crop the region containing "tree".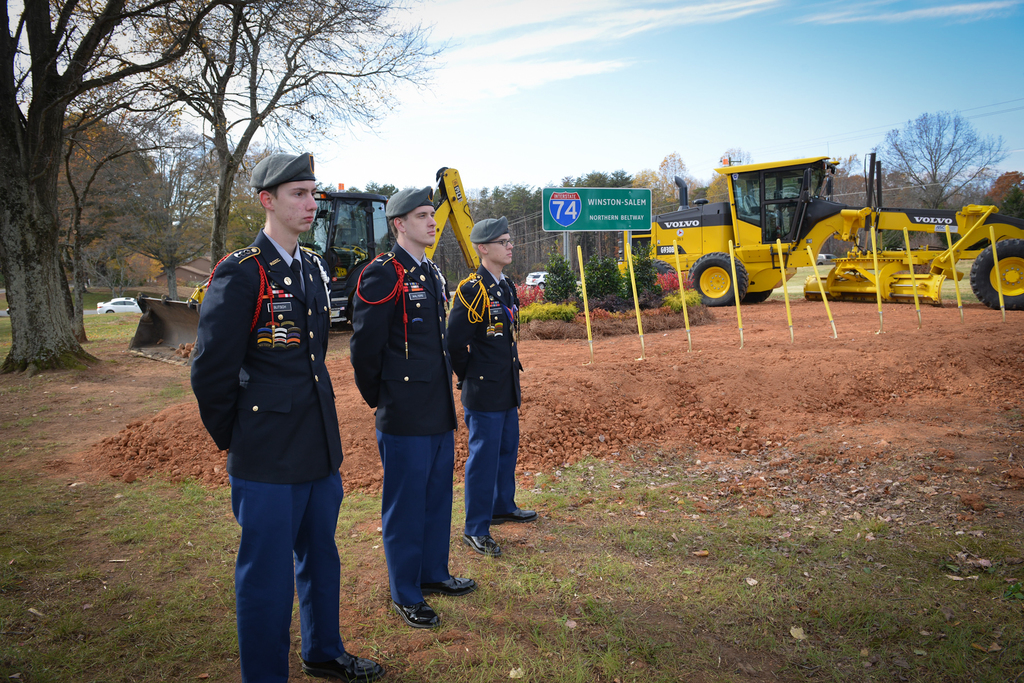
Crop region: {"x1": 51, "y1": 118, "x2": 166, "y2": 277}.
